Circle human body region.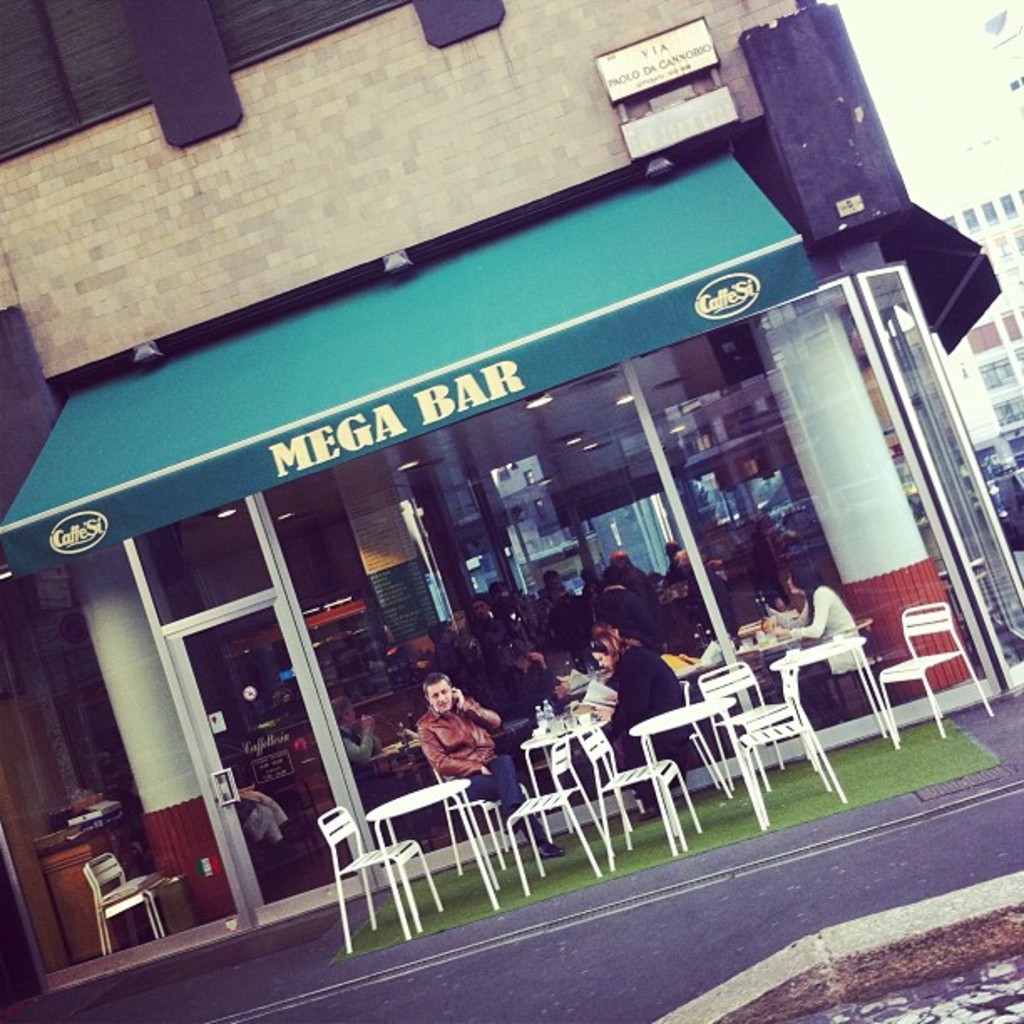
Region: box=[397, 686, 519, 825].
